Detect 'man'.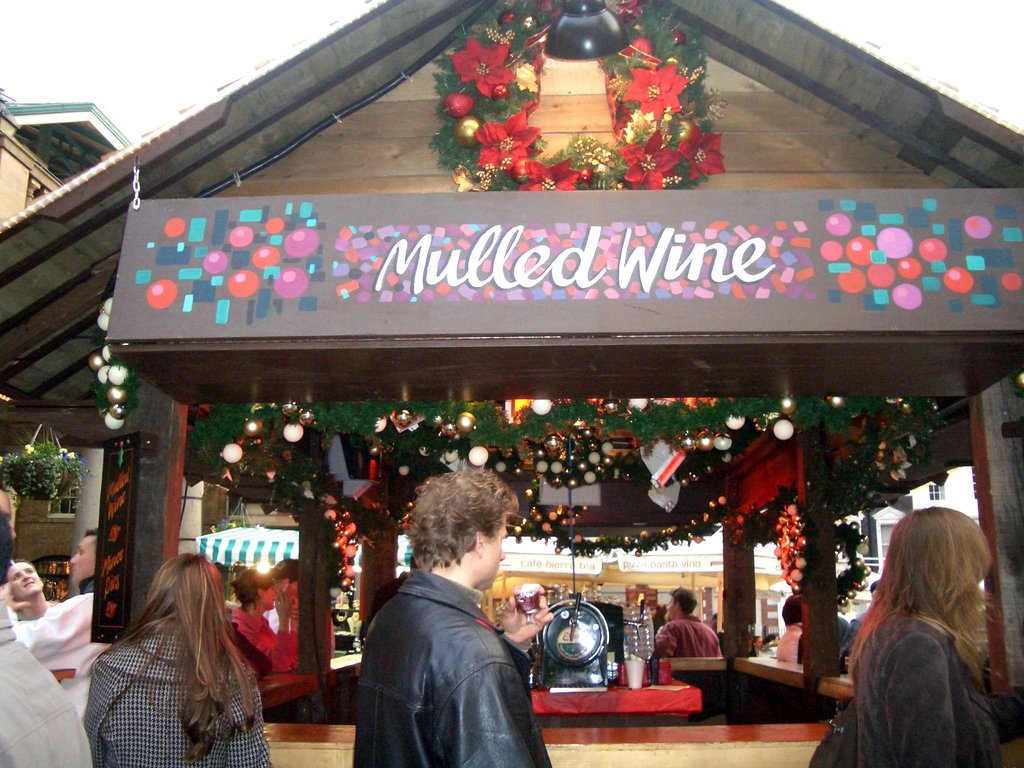
Detected at bbox=[654, 583, 724, 664].
